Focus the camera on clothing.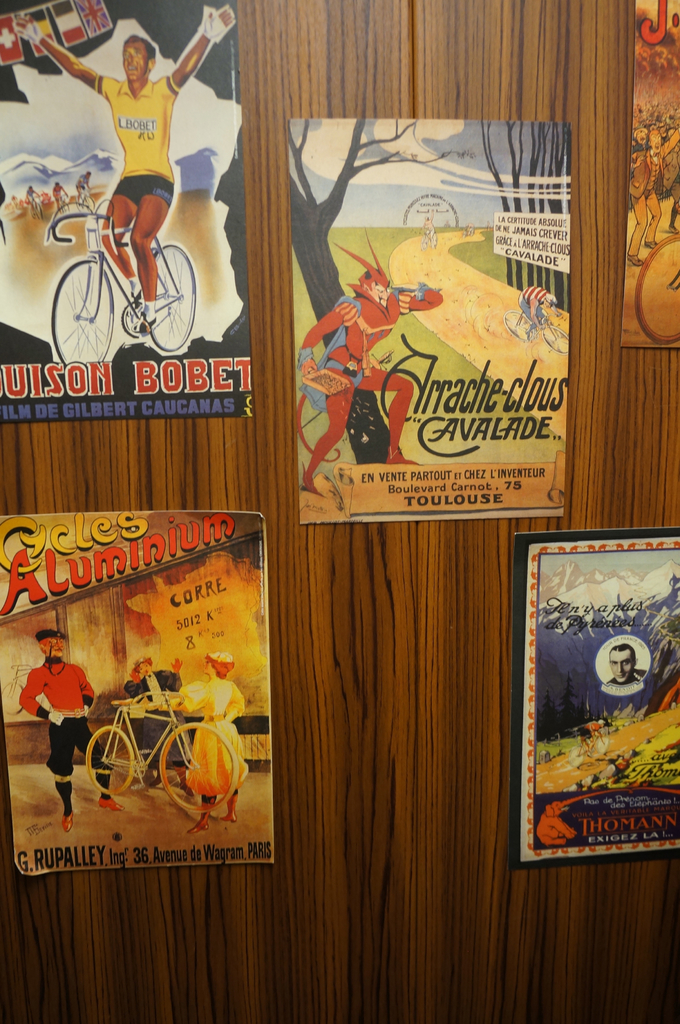
Focus region: (left=12, top=648, right=112, bottom=772).
